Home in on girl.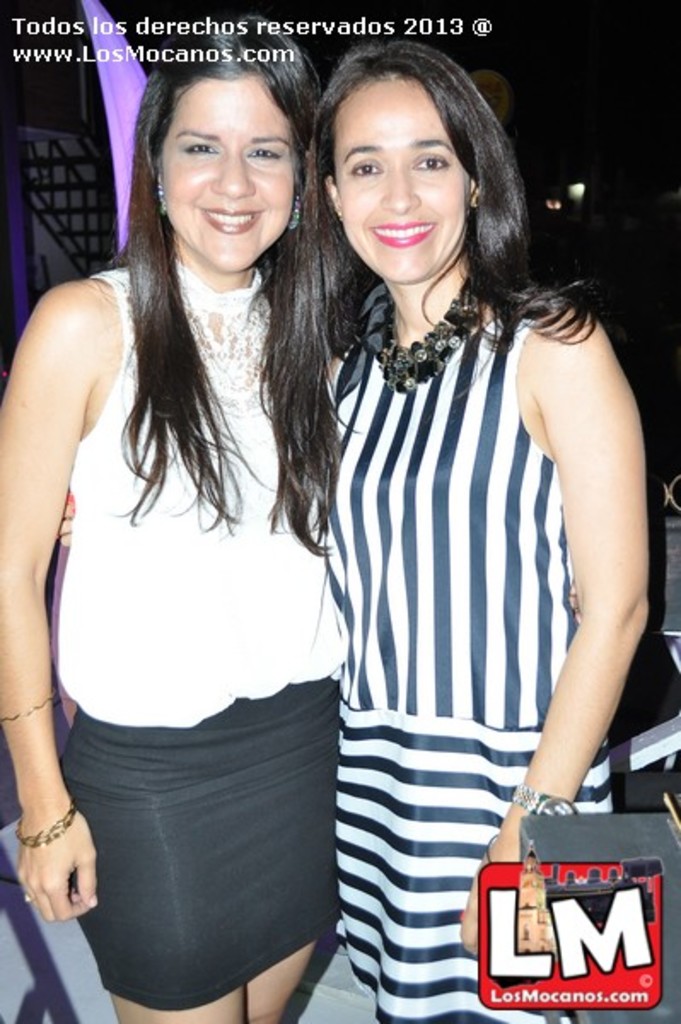
Homed in at BBox(261, 43, 650, 1022).
